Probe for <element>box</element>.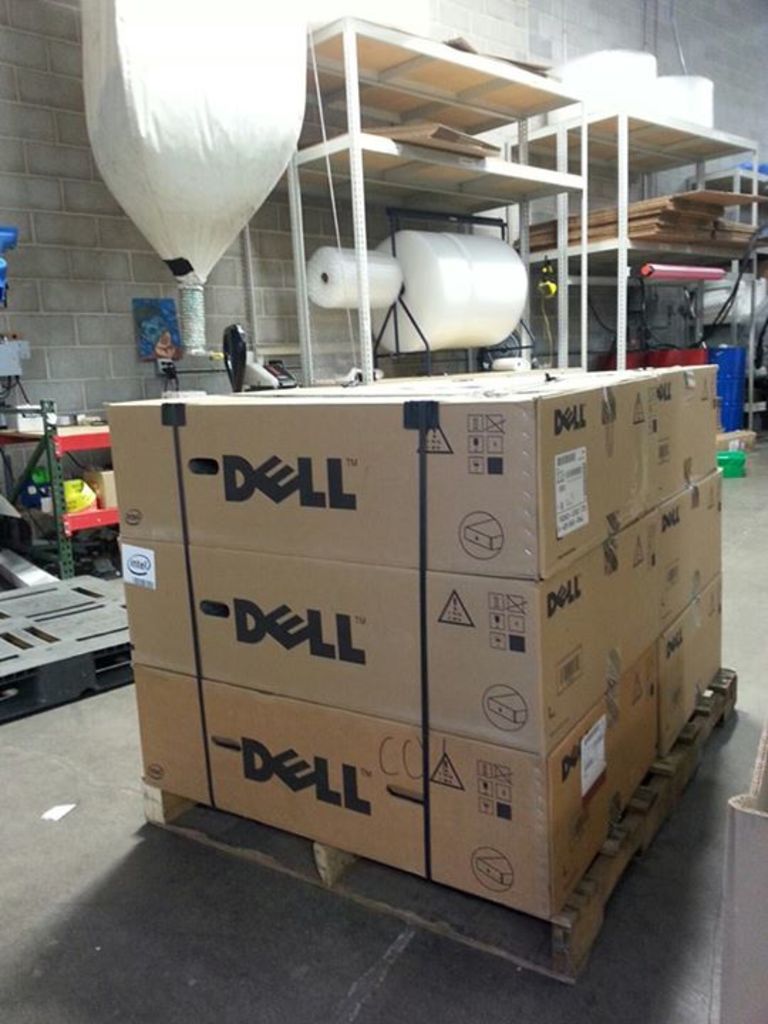
Probe result: (left=128, top=637, right=686, bottom=922).
